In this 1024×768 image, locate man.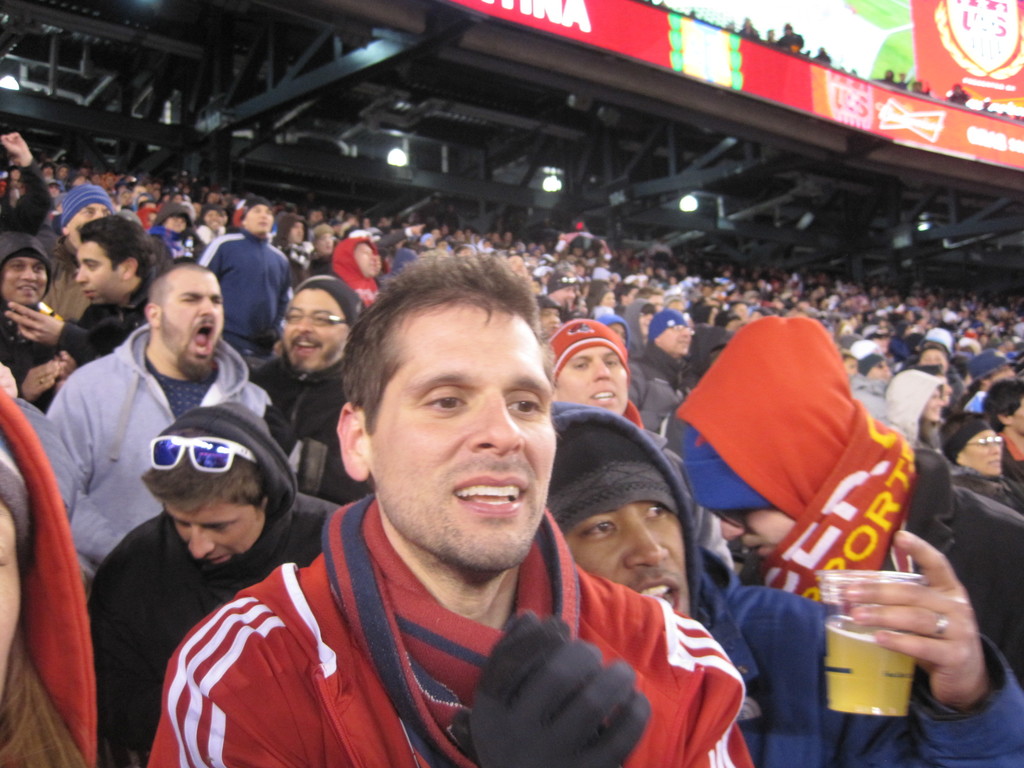
Bounding box: bbox(49, 253, 275, 574).
